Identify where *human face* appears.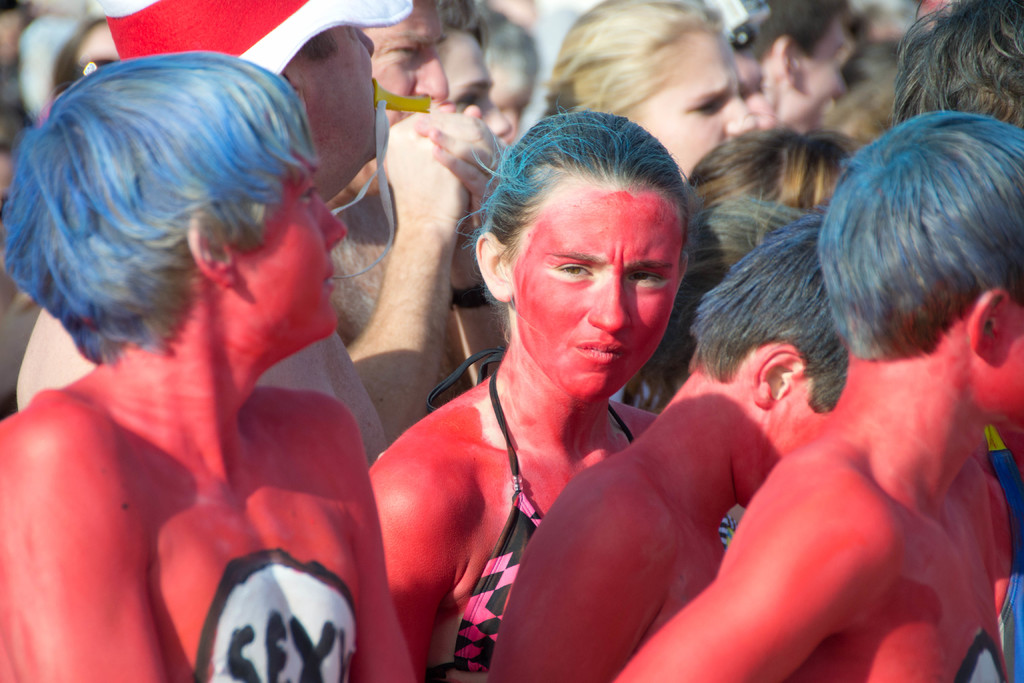
Appears at box(648, 21, 758, 180).
